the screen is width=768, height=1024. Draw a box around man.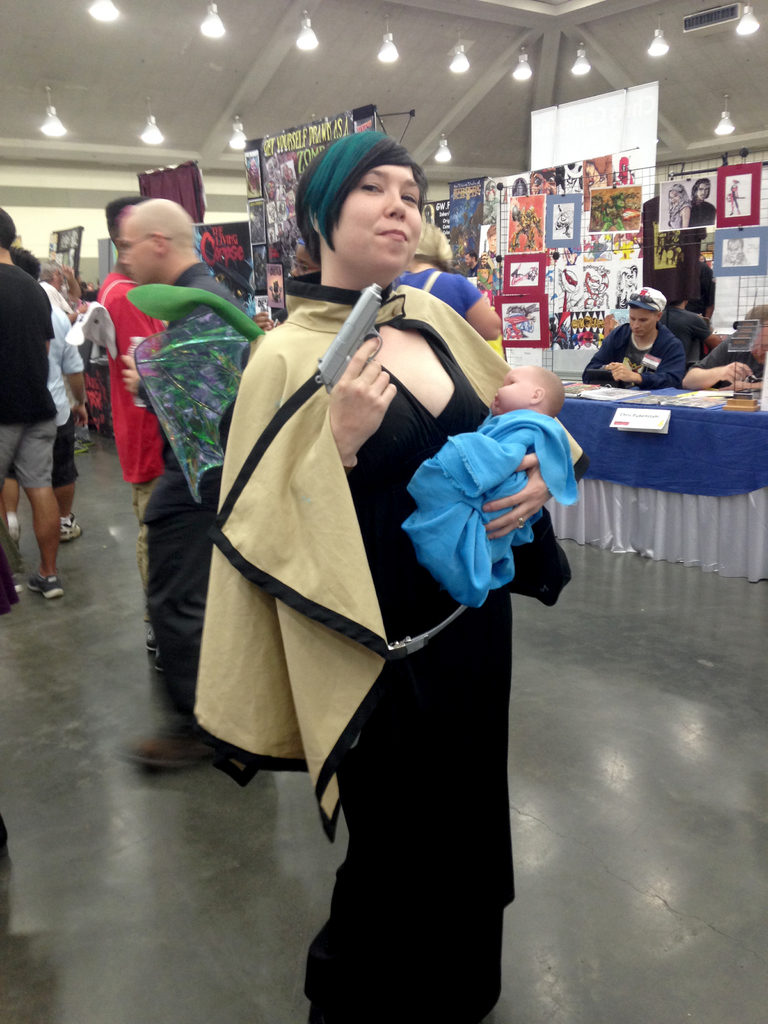
crop(0, 198, 67, 600).
